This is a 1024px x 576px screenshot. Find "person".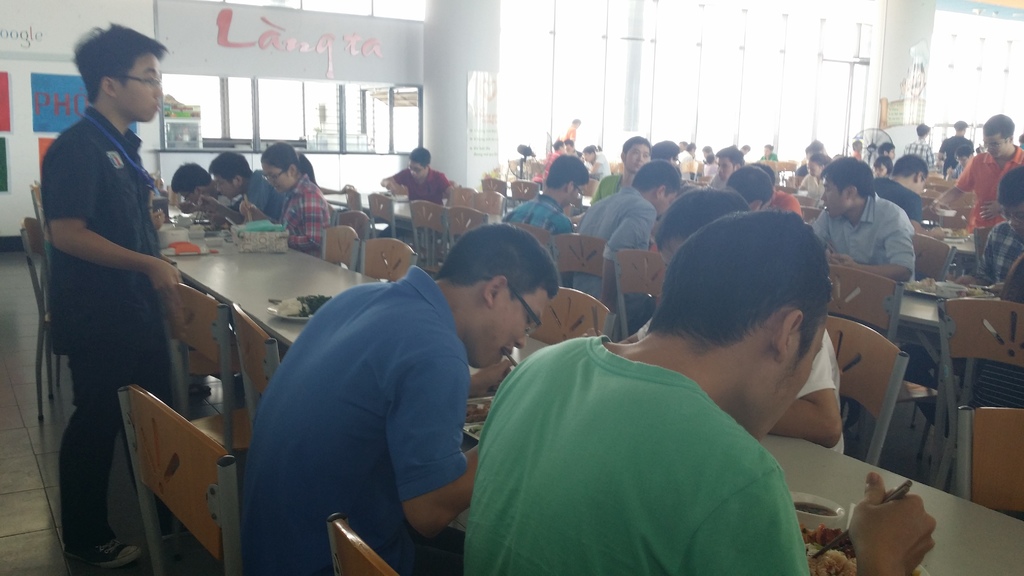
Bounding box: 35:17:197:575.
